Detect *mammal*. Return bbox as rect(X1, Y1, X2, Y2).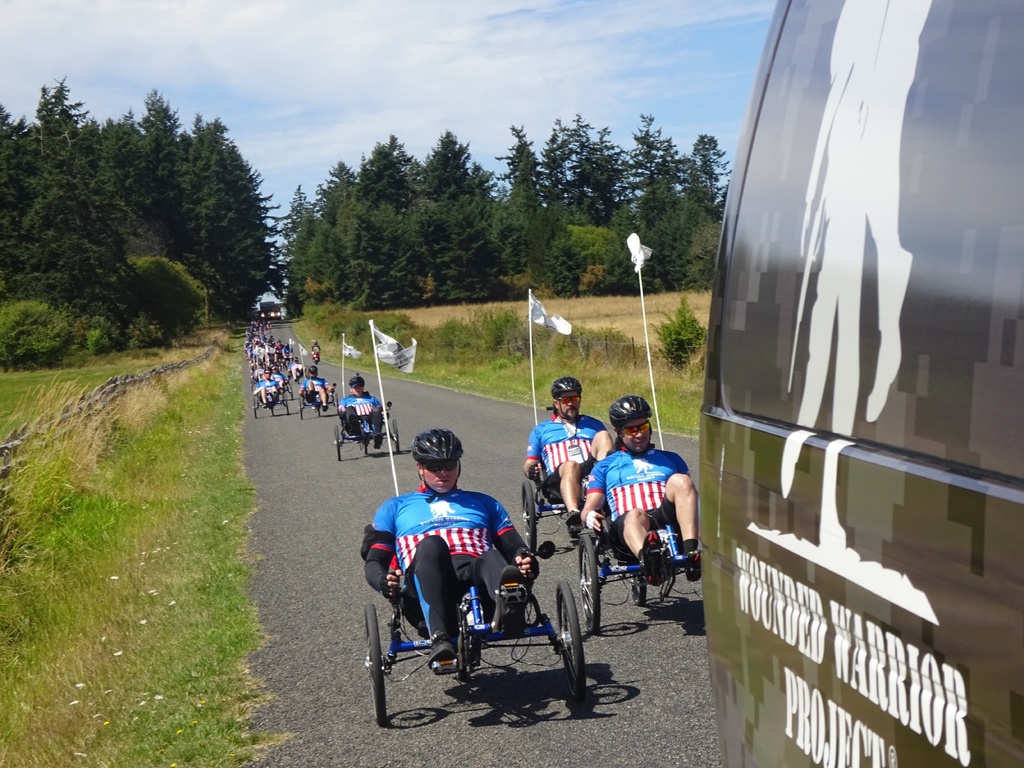
rect(584, 392, 700, 590).
